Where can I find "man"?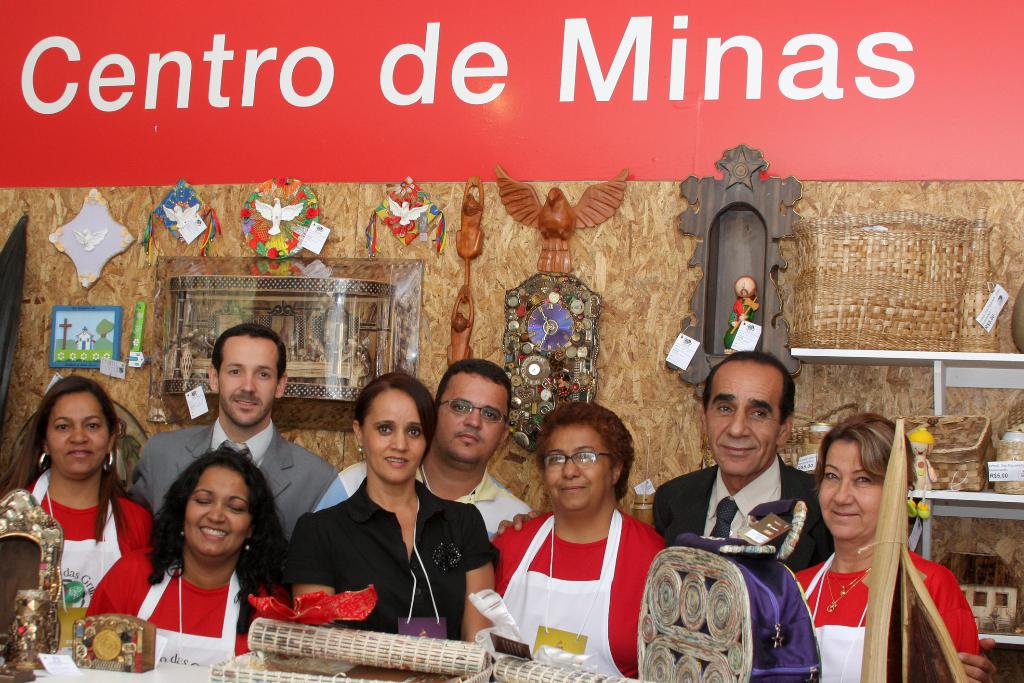
You can find it at [129,321,335,541].
